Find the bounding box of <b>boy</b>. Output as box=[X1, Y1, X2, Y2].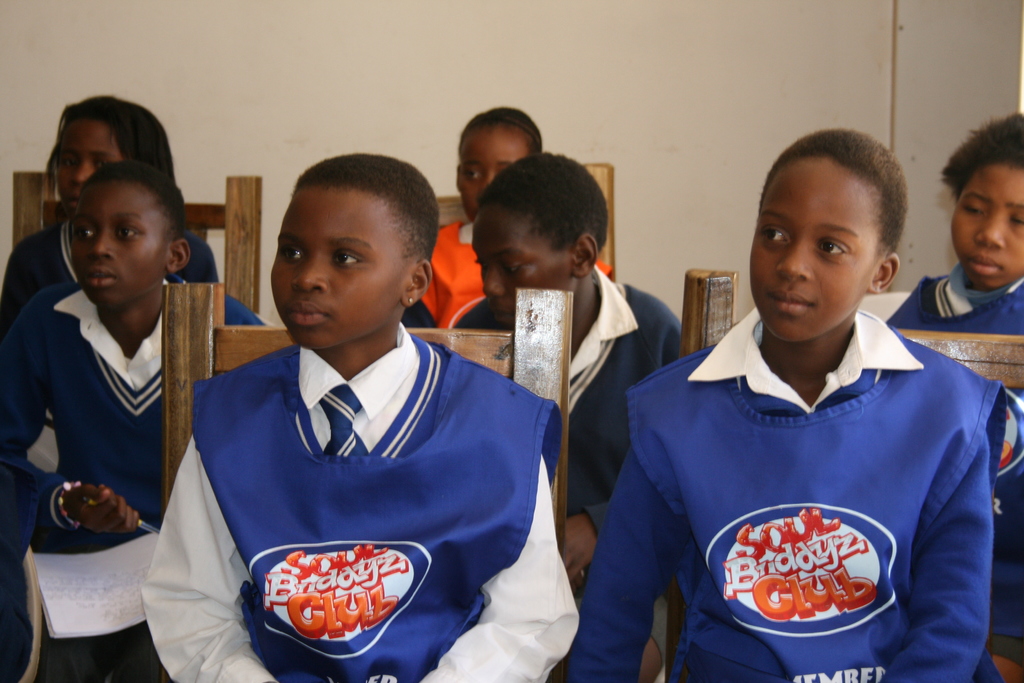
box=[173, 160, 541, 659].
